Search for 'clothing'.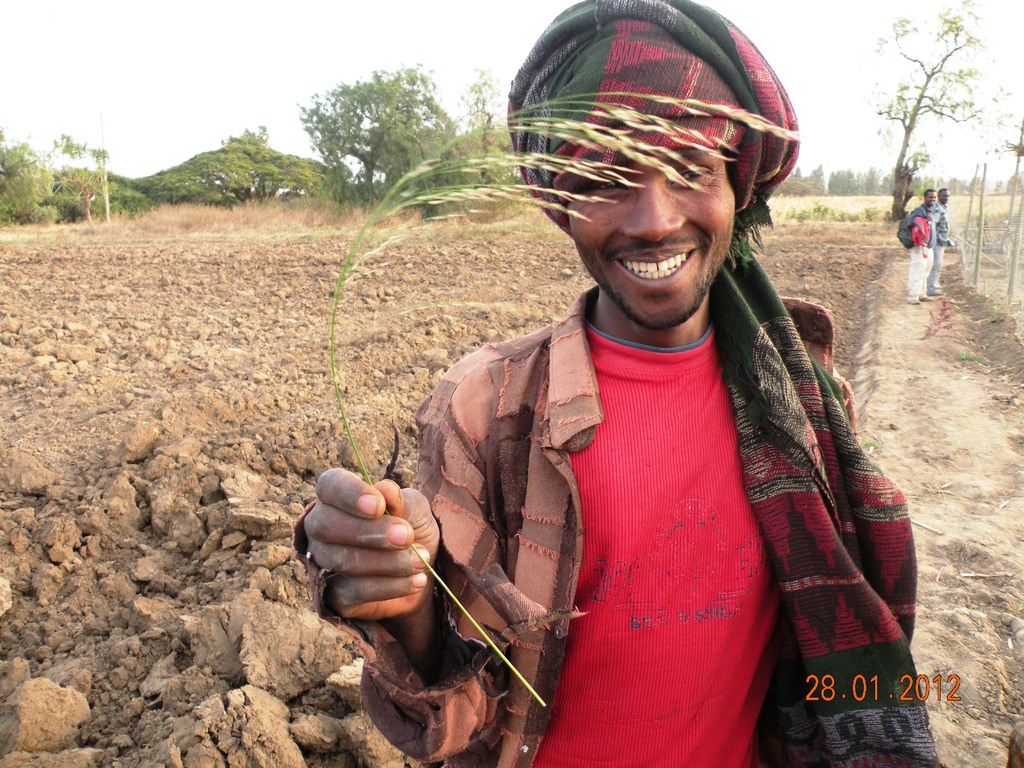
Found at select_region(396, 236, 857, 733).
